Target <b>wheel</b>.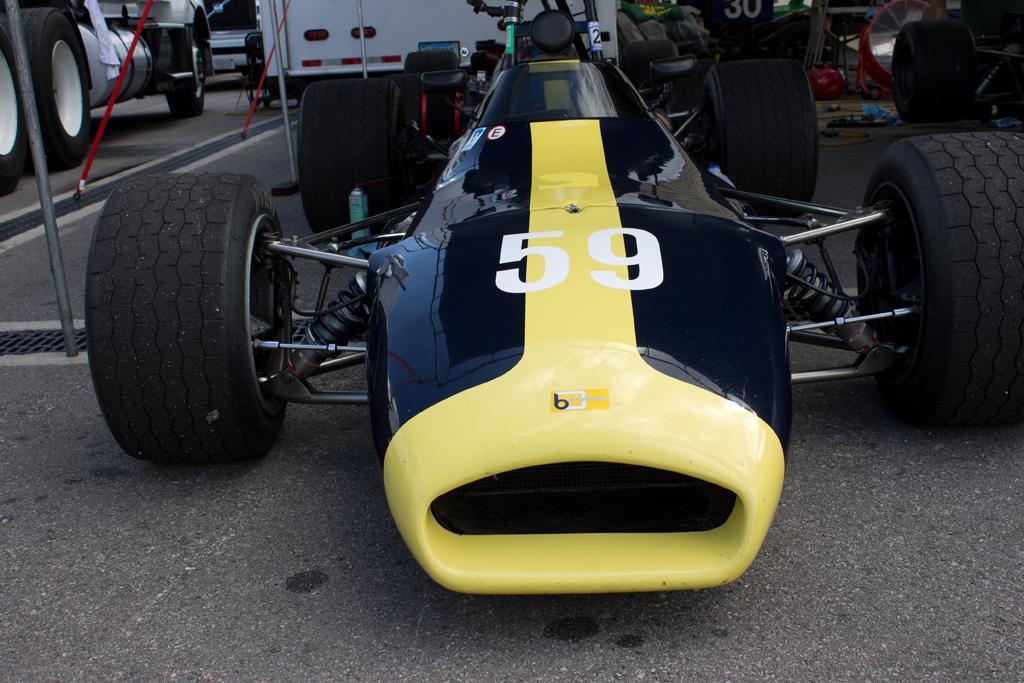
Target region: {"x1": 0, "y1": 29, "x2": 29, "y2": 194}.
